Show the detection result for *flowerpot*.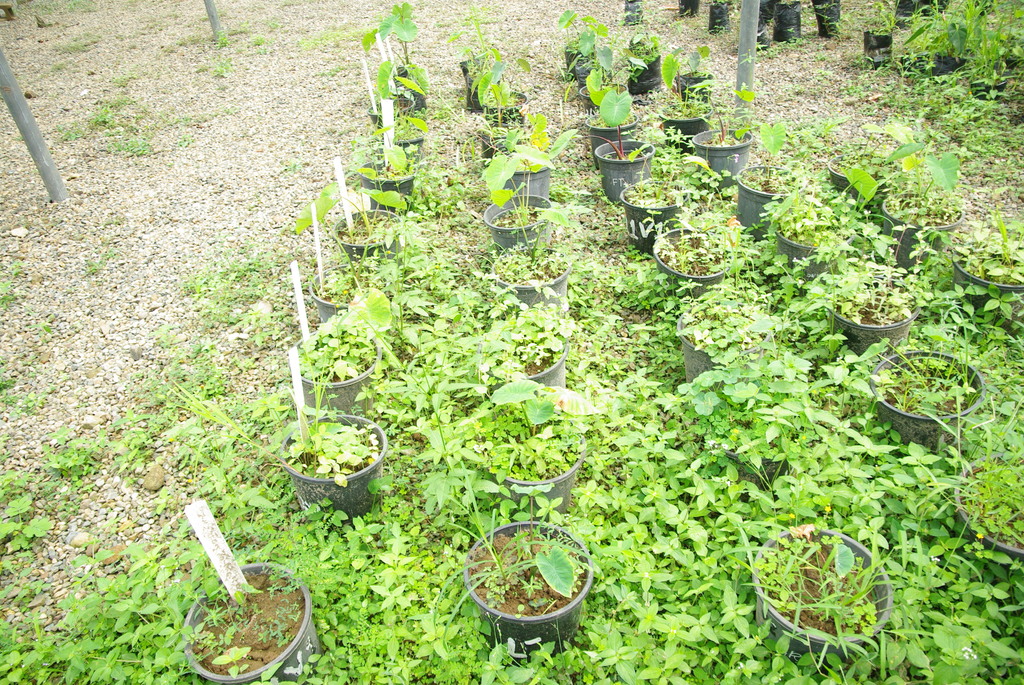
[x1=708, y1=3, x2=729, y2=34].
